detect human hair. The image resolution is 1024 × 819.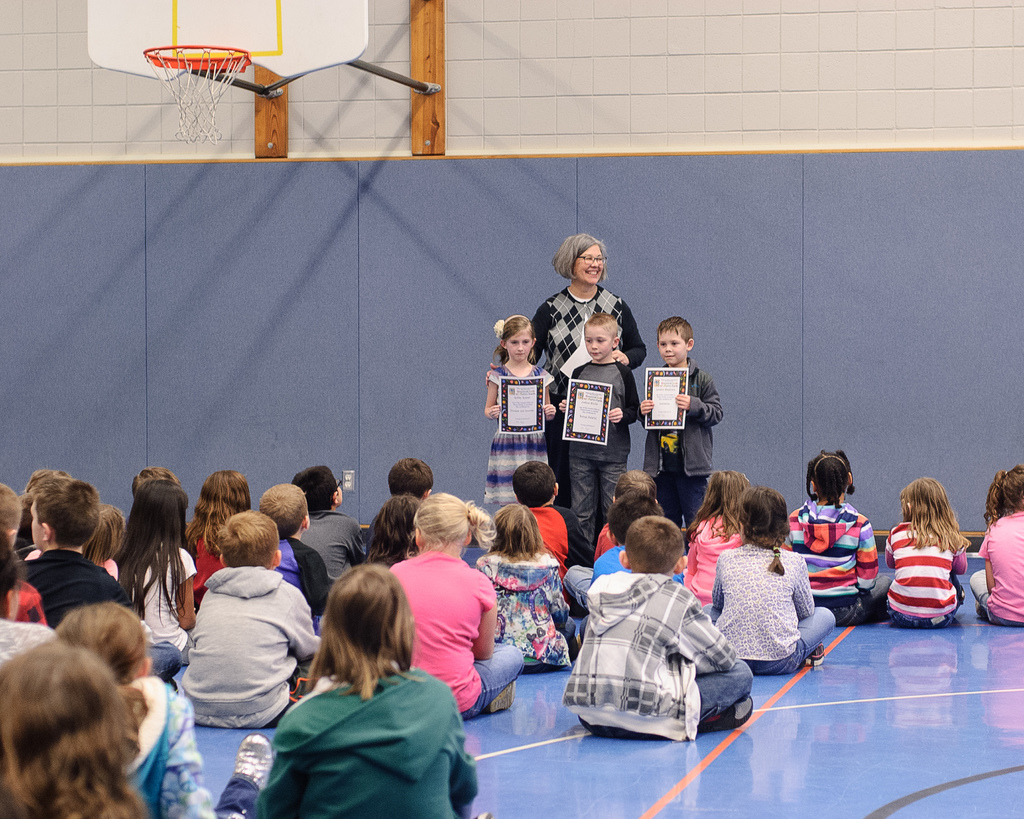
(x1=512, y1=454, x2=560, y2=509).
